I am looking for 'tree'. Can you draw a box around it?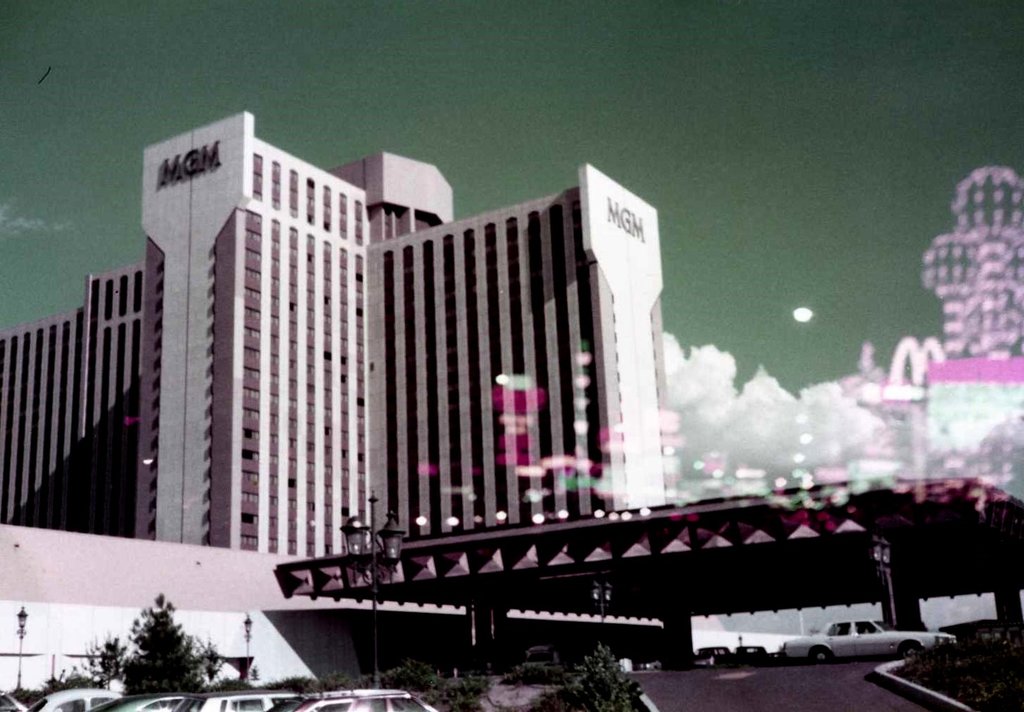
Sure, the bounding box is bbox=(110, 609, 215, 687).
